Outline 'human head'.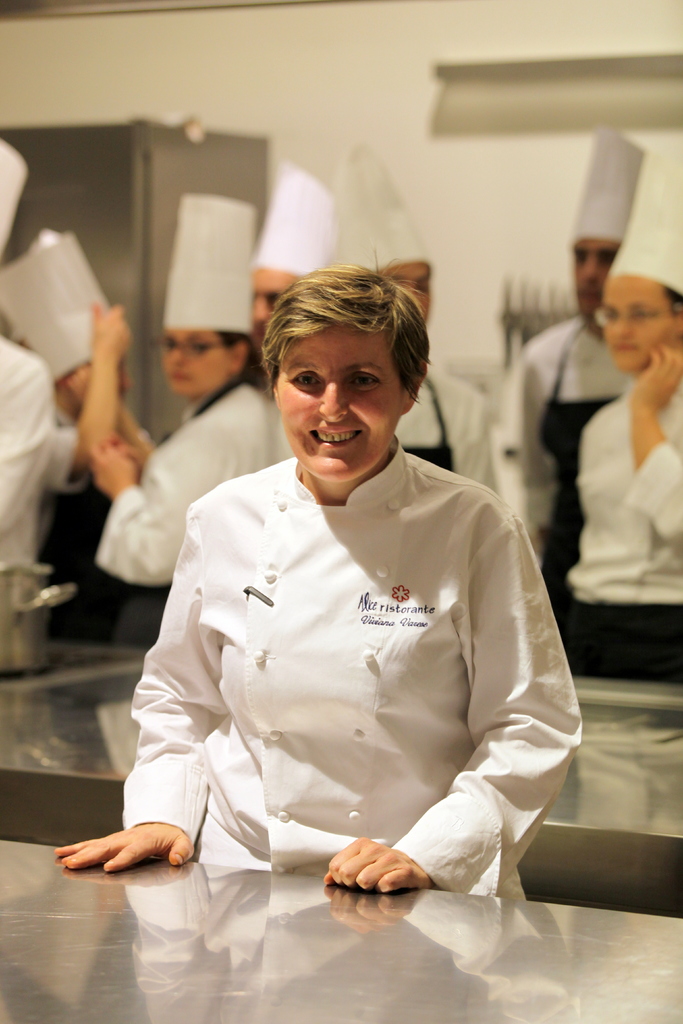
Outline: bbox=[251, 258, 437, 470].
